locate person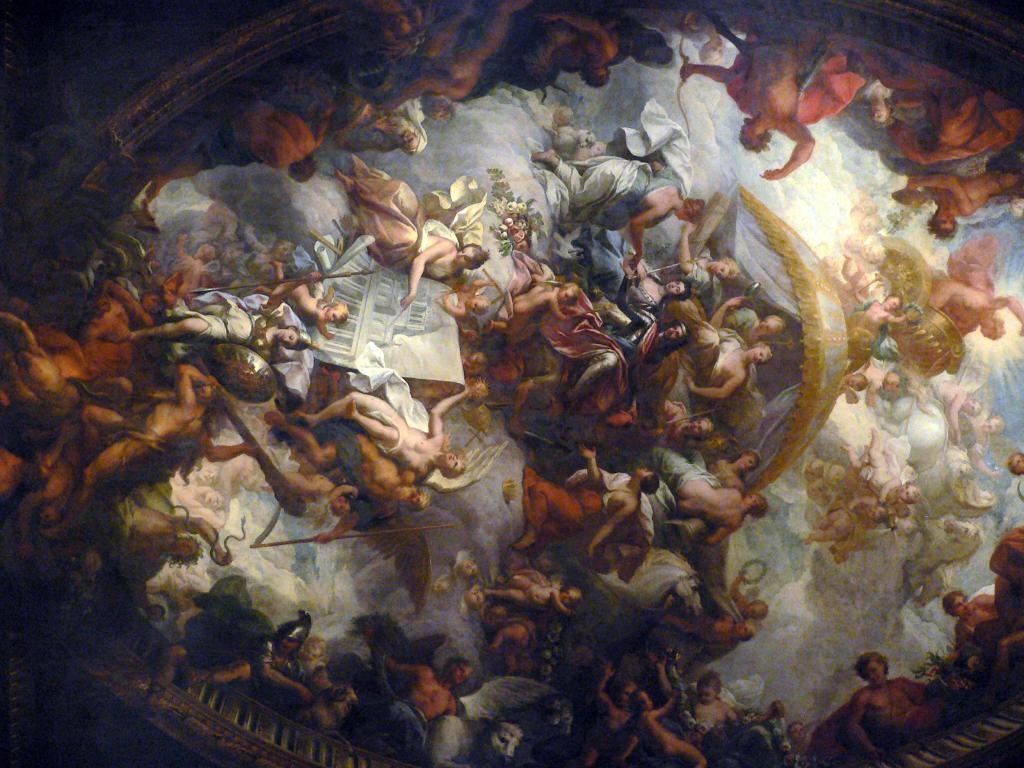
box=[568, 275, 692, 415]
